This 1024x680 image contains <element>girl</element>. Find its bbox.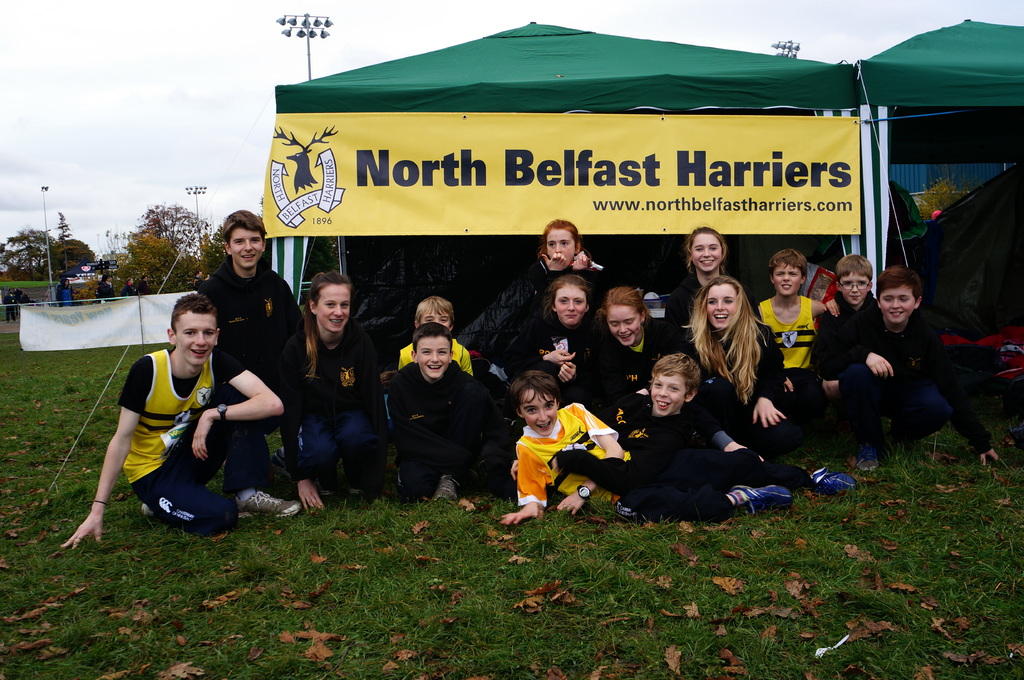
pyautogui.locateOnScreen(685, 271, 817, 459).
